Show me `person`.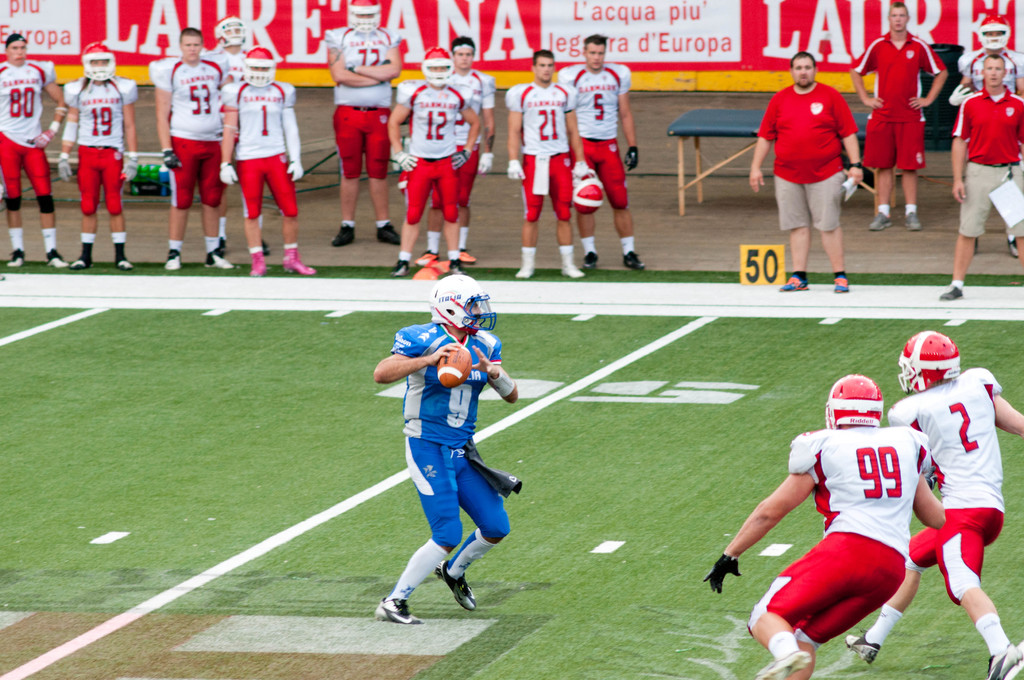
`person` is here: {"left": 552, "top": 31, "right": 642, "bottom": 287}.
